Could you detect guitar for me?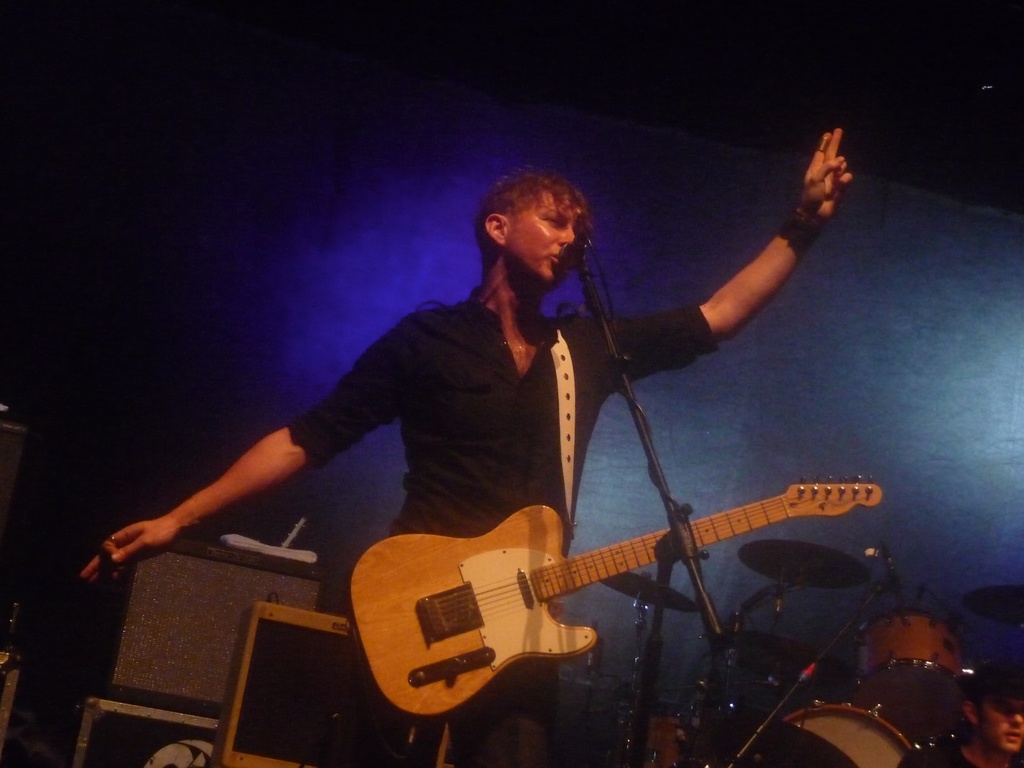
Detection result: <bbox>349, 470, 887, 719</bbox>.
